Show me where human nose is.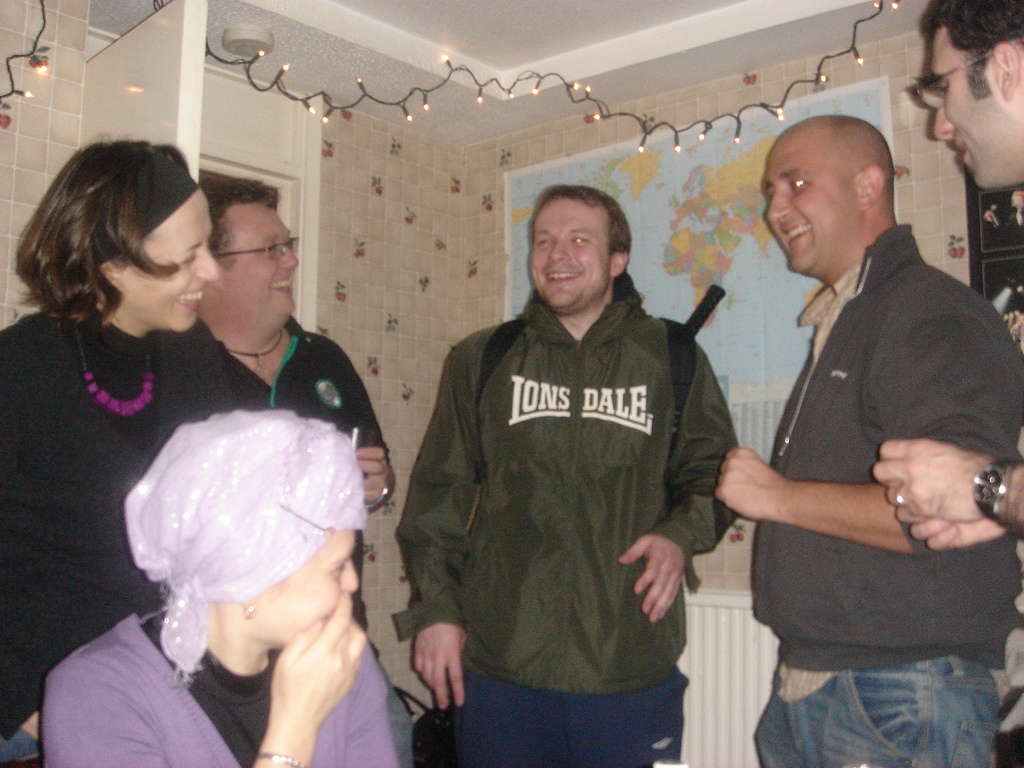
human nose is at Rect(933, 102, 958, 142).
